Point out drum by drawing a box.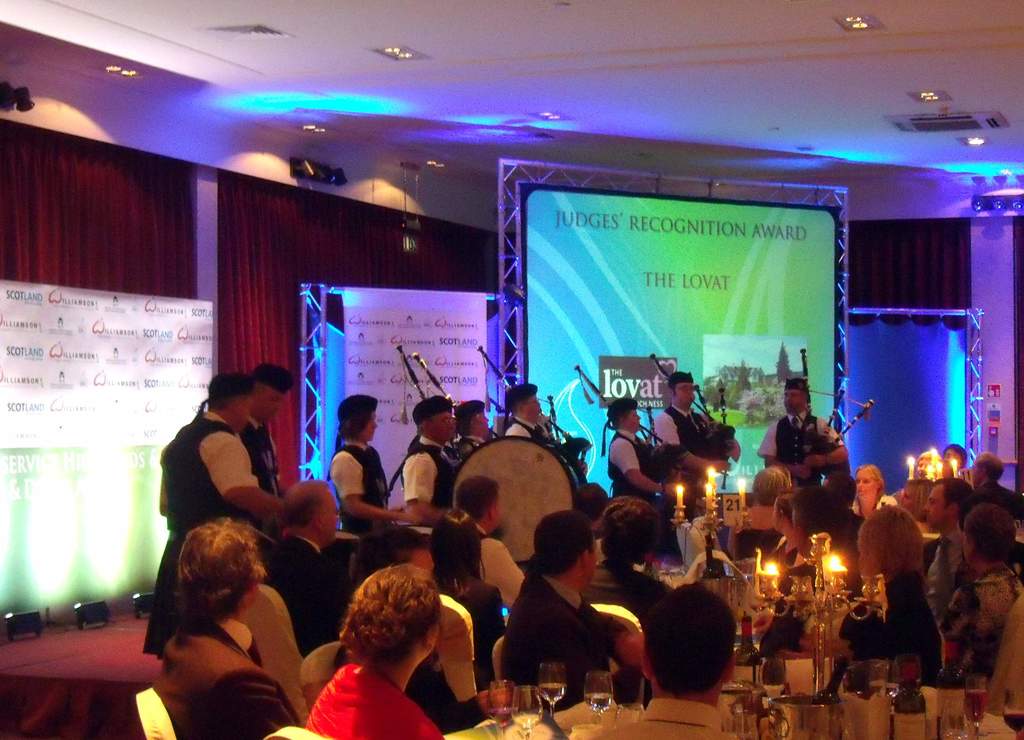
bbox=(406, 522, 434, 548).
